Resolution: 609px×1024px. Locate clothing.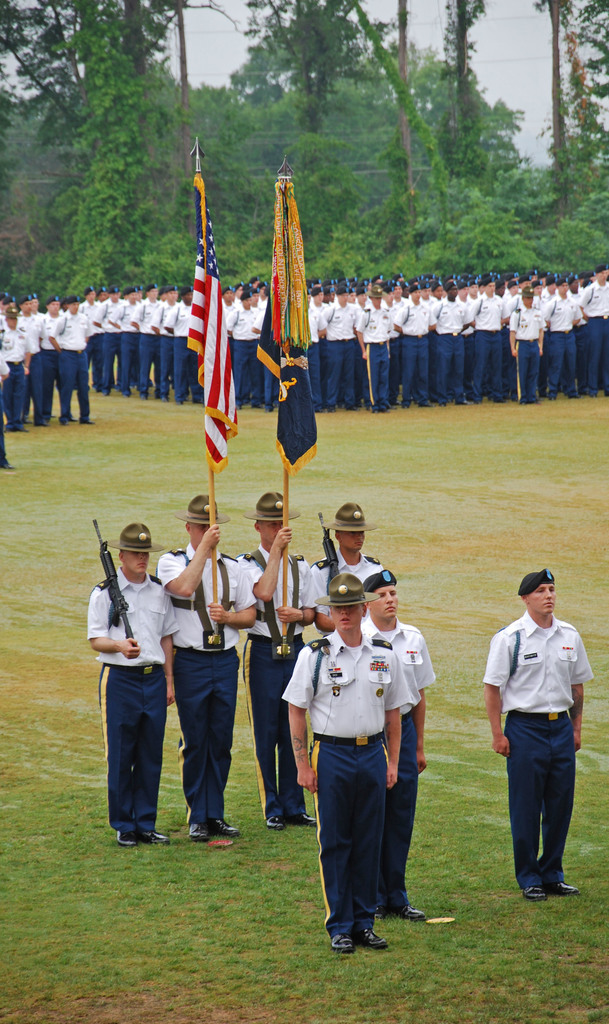
(83,572,177,829).
